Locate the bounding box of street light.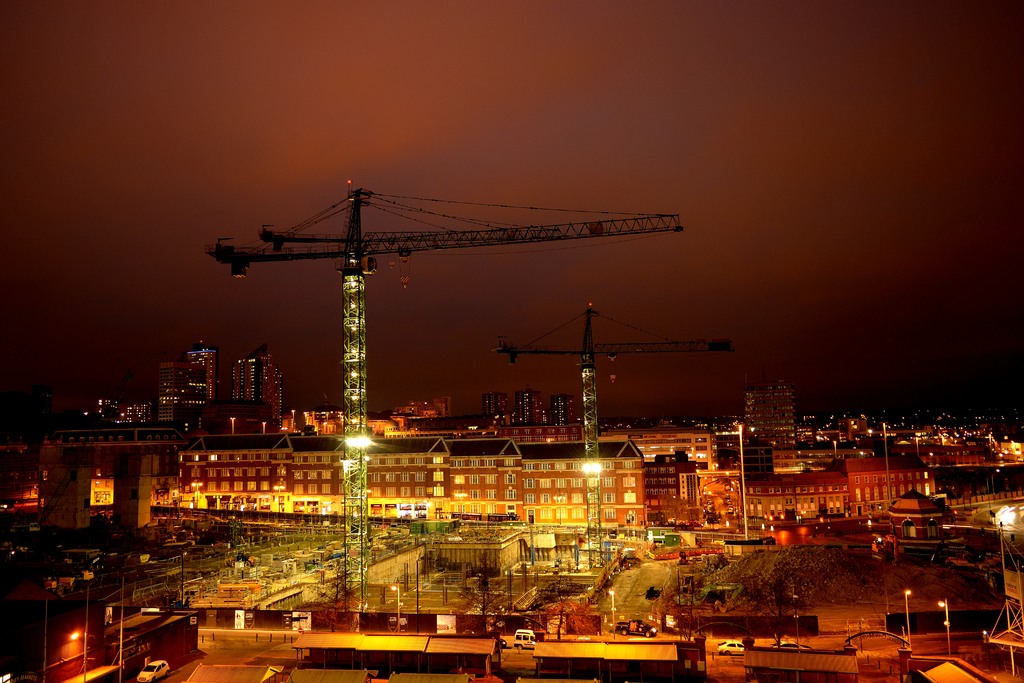
Bounding box: (x1=881, y1=420, x2=888, y2=508).
